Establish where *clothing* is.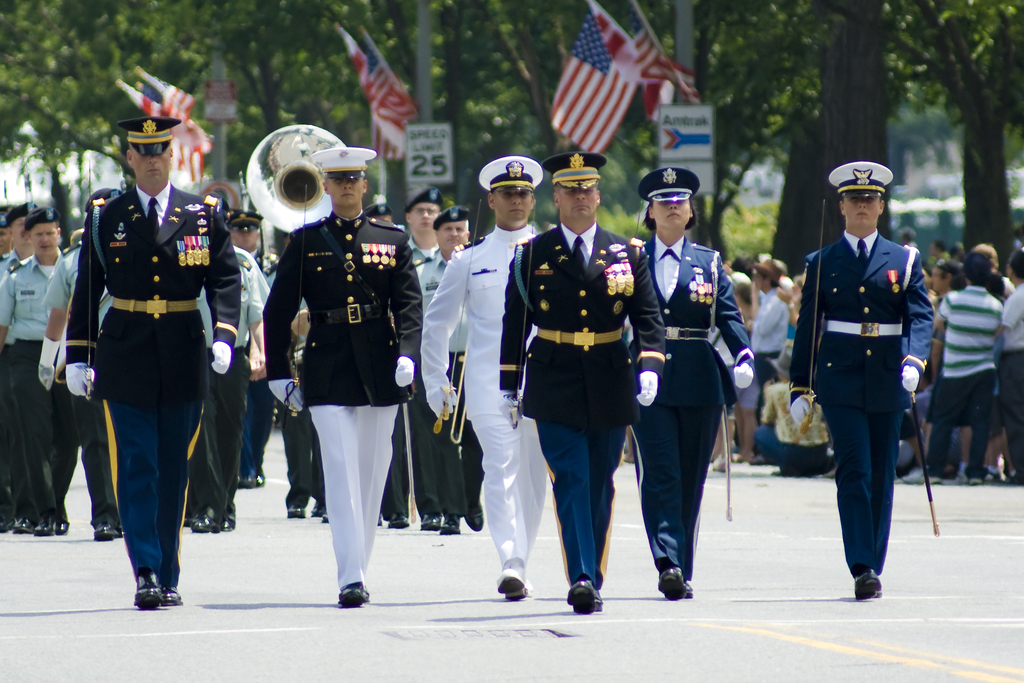
Established at x1=410 y1=253 x2=473 y2=517.
